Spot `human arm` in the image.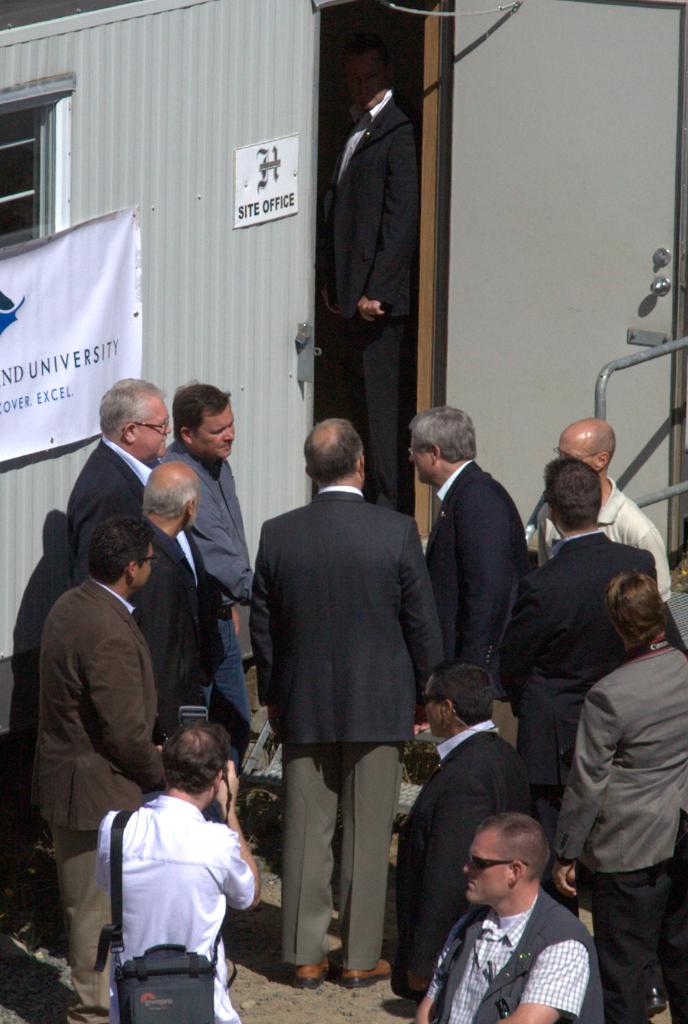
`human arm` found at BBox(389, 531, 445, 677).
